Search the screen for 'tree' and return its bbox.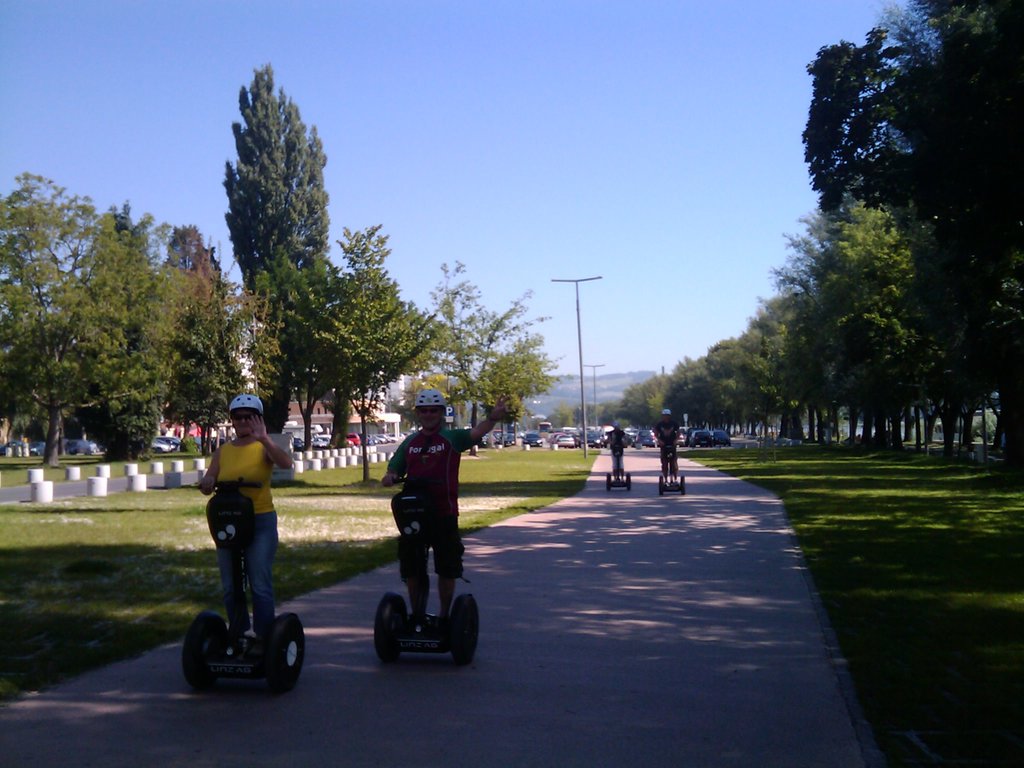
Found: [96, 193, 204, 459].
